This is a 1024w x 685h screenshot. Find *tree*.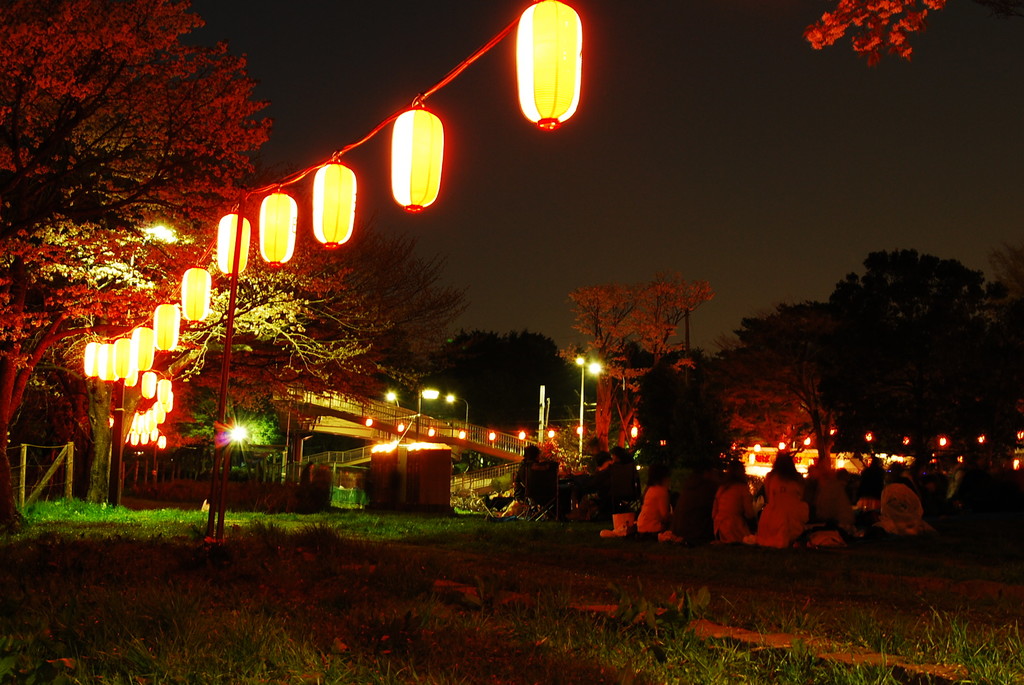
Bounding box: [429,327,601,441].
